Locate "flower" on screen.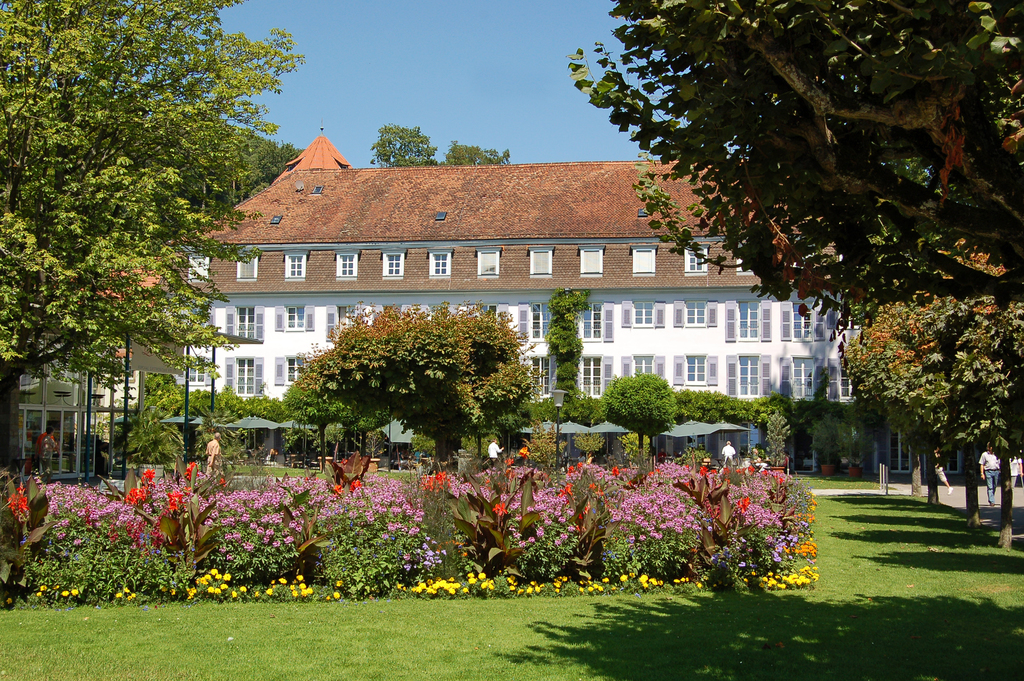
On screen at bbox(744, 577, 746, 581).
